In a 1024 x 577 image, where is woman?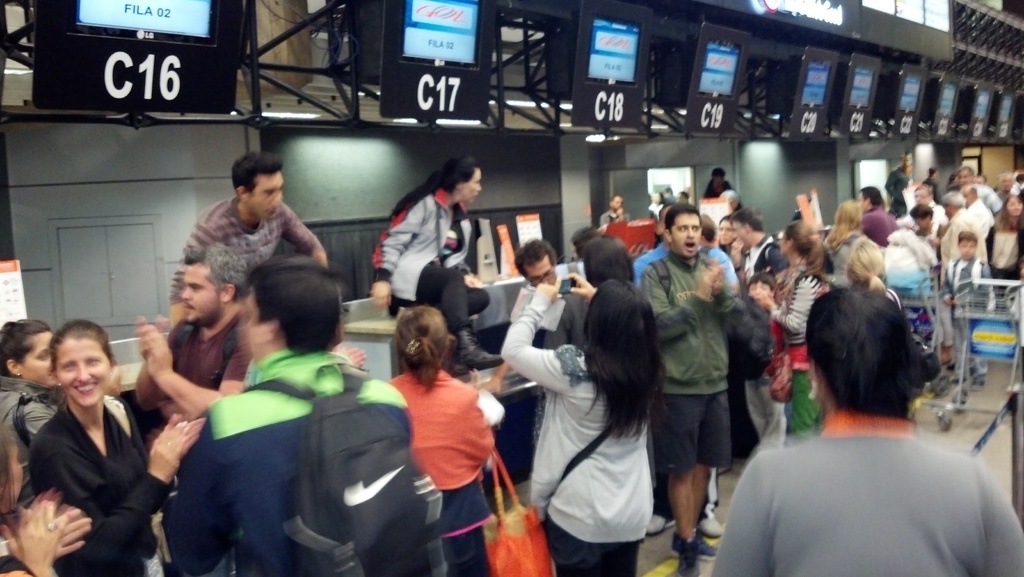
region(815, 199, 871, 294).
